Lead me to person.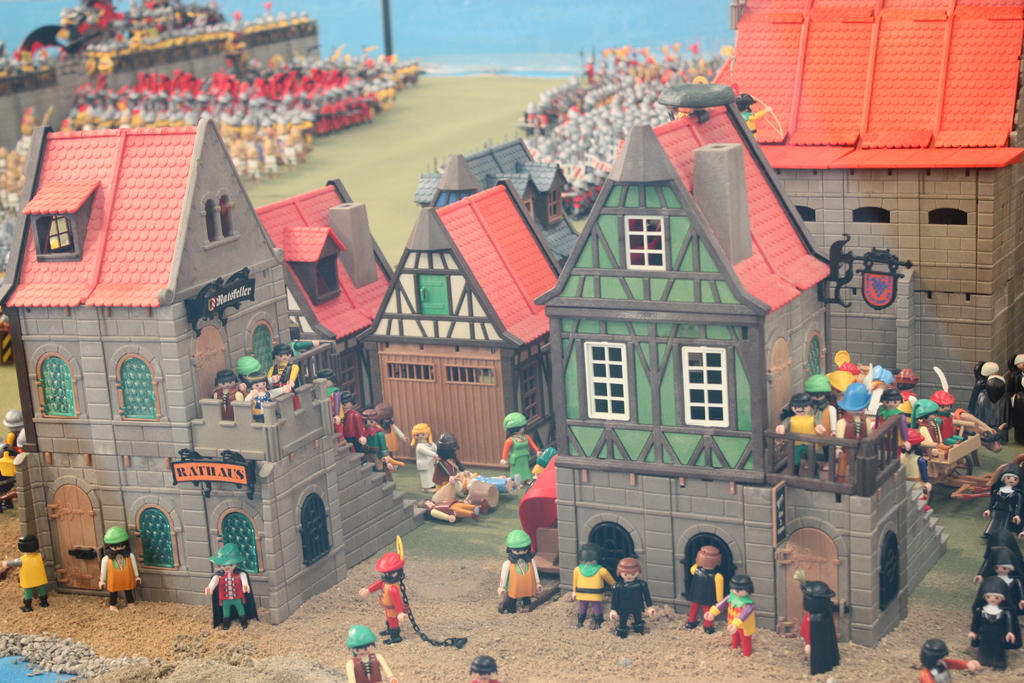
Lead to region(0, 531, 52, 620).
